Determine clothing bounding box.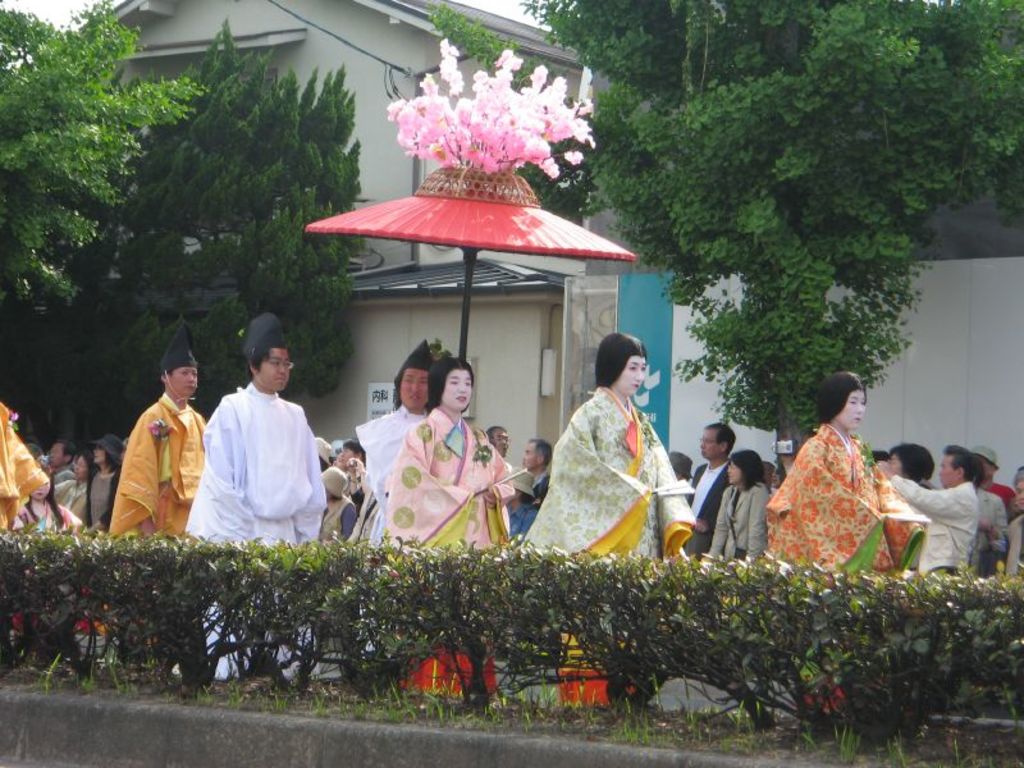
Determined: bbox(0, 396, 561, 531).
